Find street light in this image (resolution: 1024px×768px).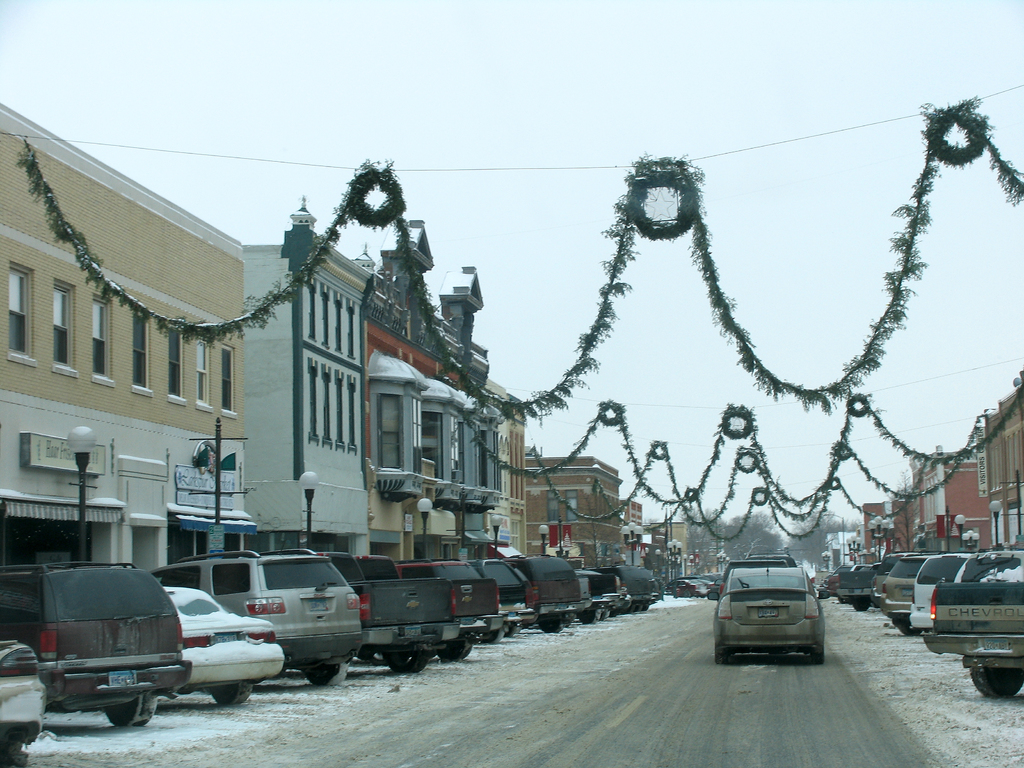
[x1=63, y1=419, x2=94, y2=564].
